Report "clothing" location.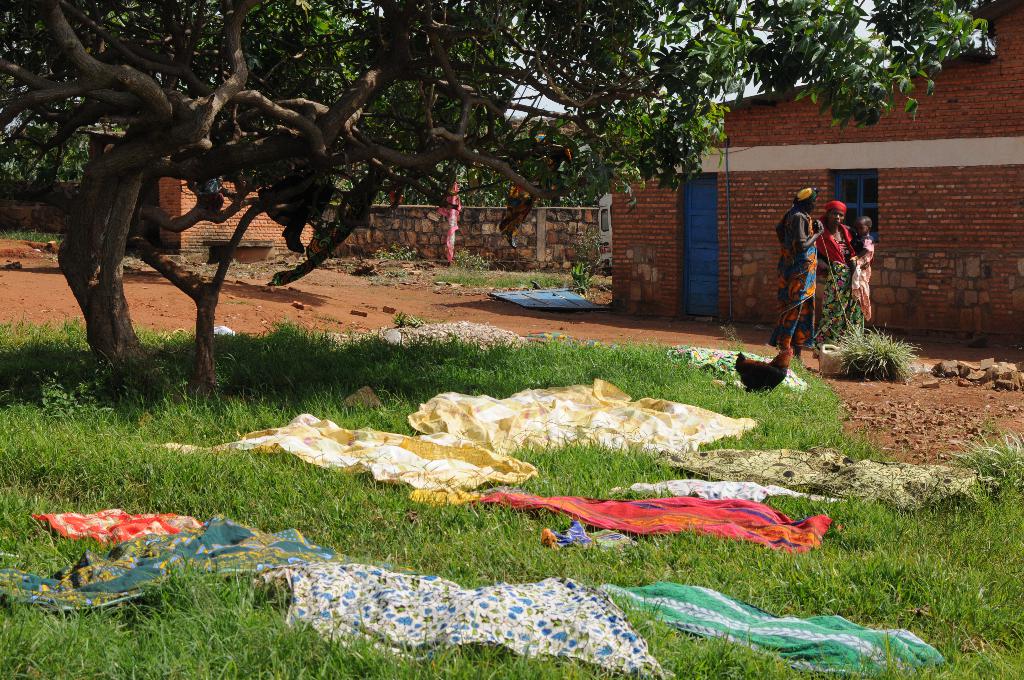
Report: x1=776, y1=207, x2=820, y2=357.
